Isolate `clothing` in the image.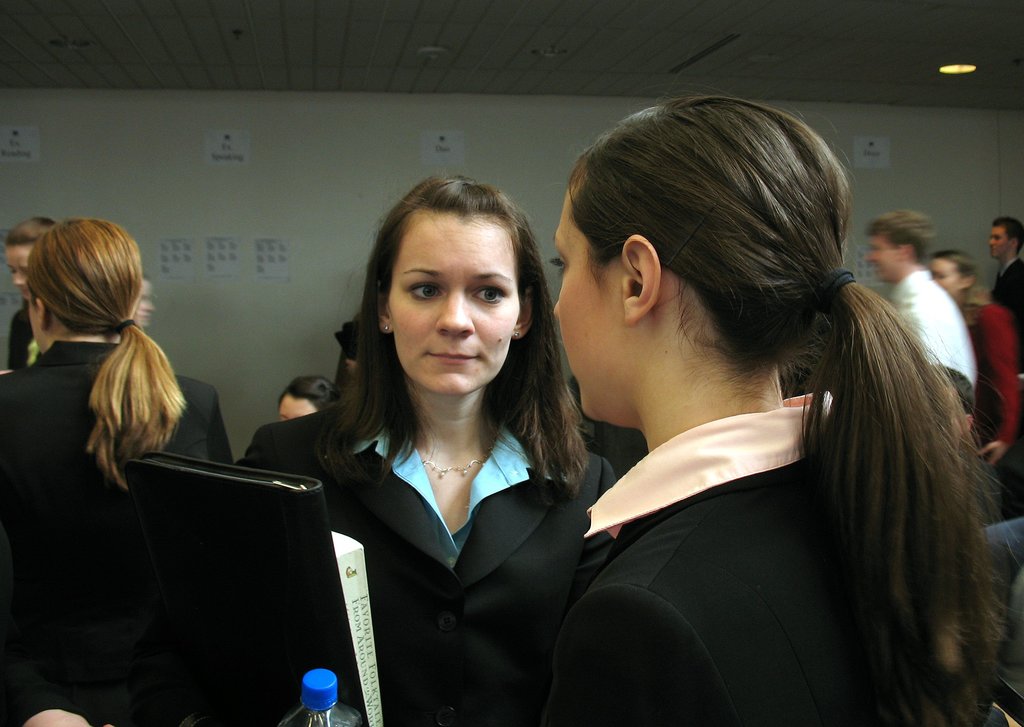
Isolated region: left=883, top=266, right=980, bottom=399.
